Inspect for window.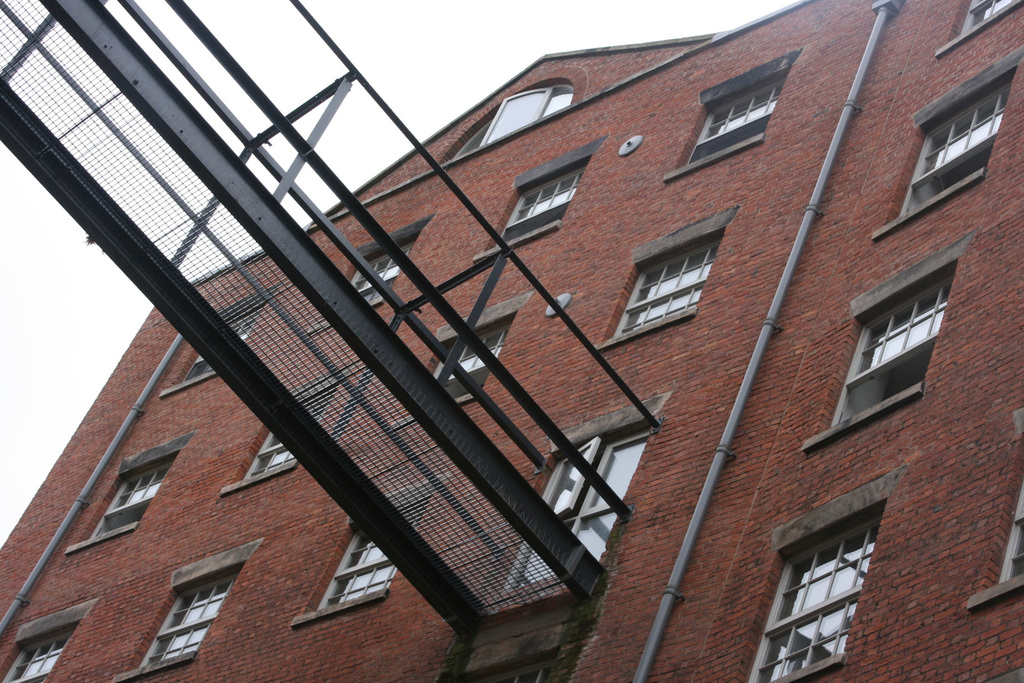
Inspection: BBox(929, 0, 1022, 63).
